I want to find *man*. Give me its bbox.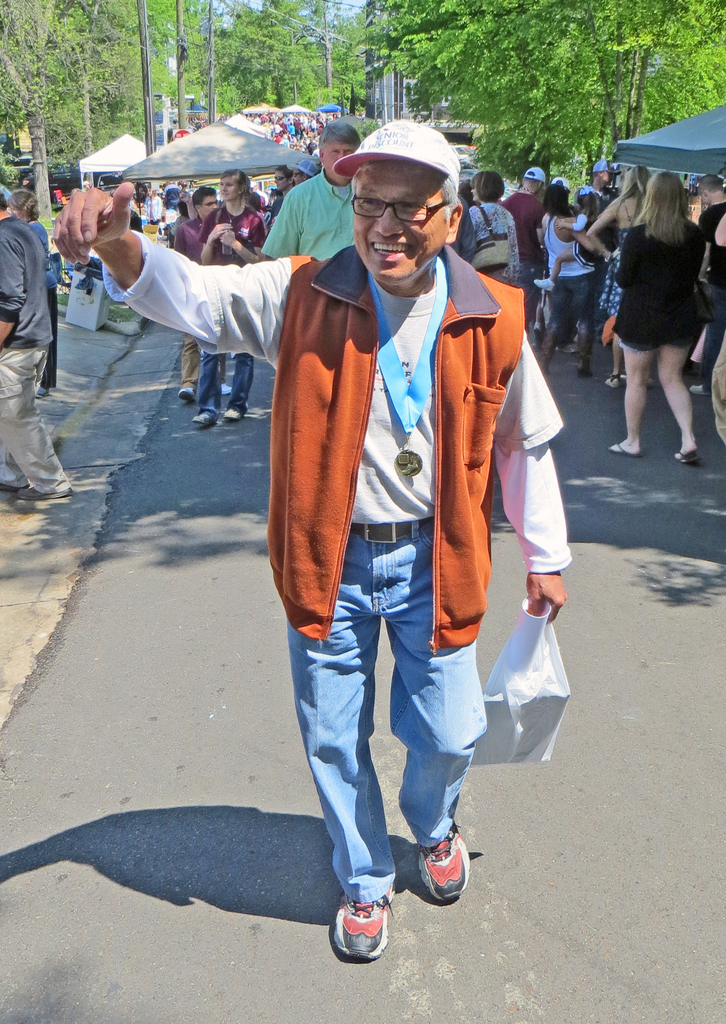
250 120 549 938.
